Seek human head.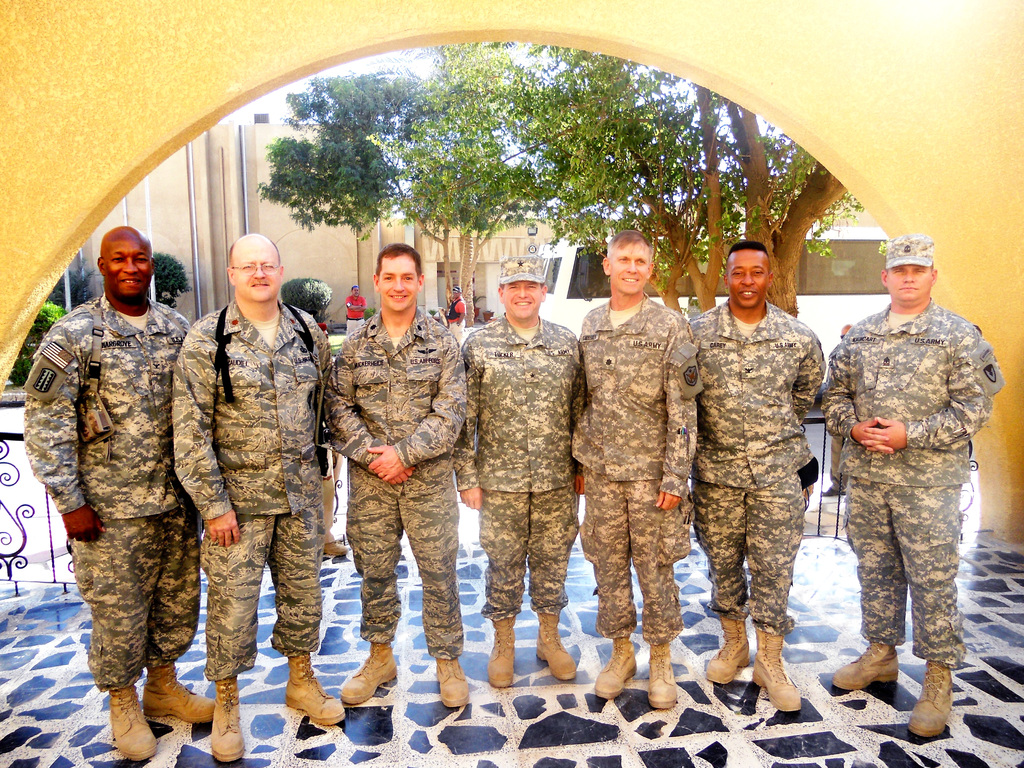
<box>882,236,938,305</box>.
